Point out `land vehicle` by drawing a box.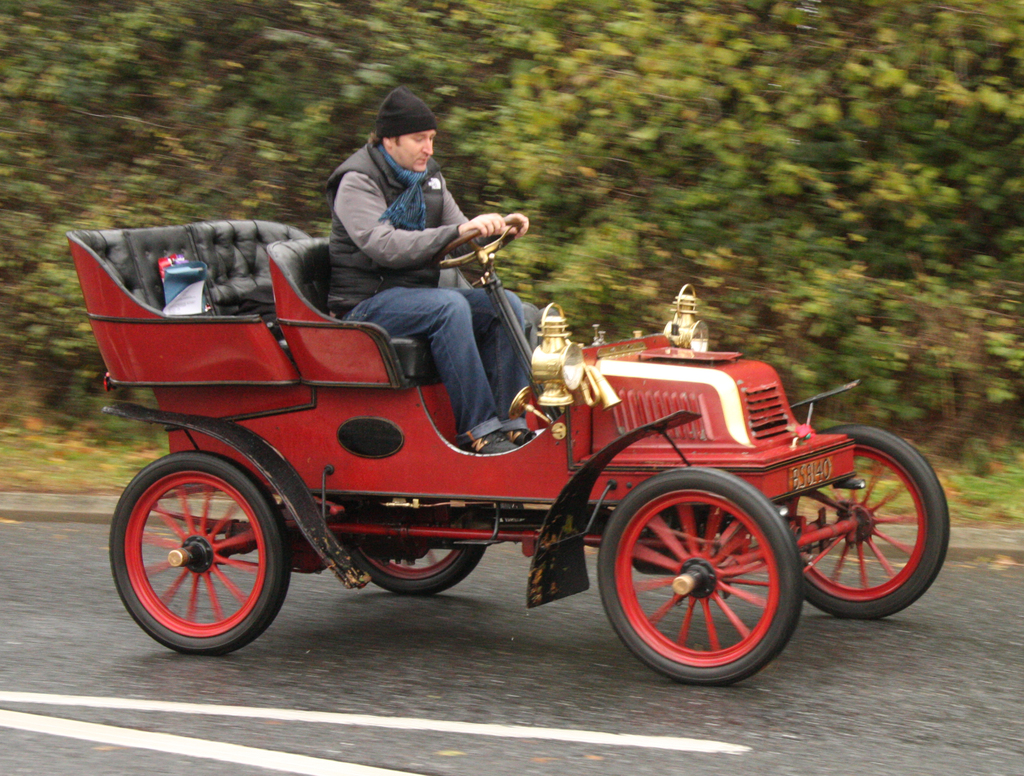
<region>71, 203, 957, 690</region>.
